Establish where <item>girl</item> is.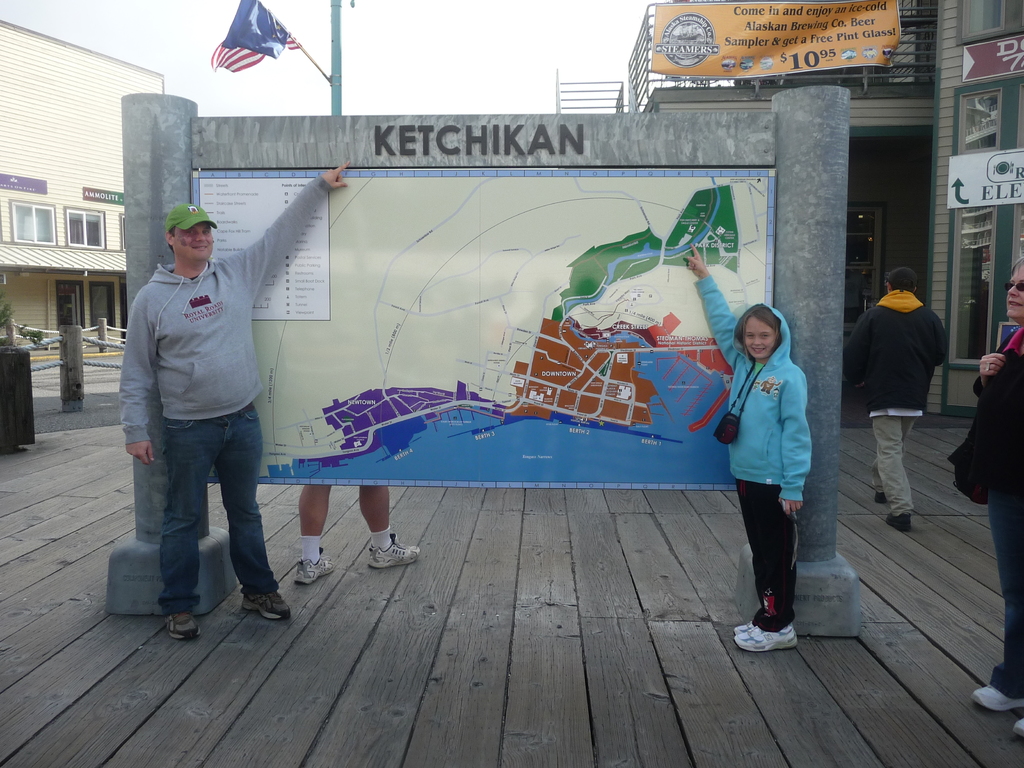
Established at bbox=[687, 241, 811, 651].
